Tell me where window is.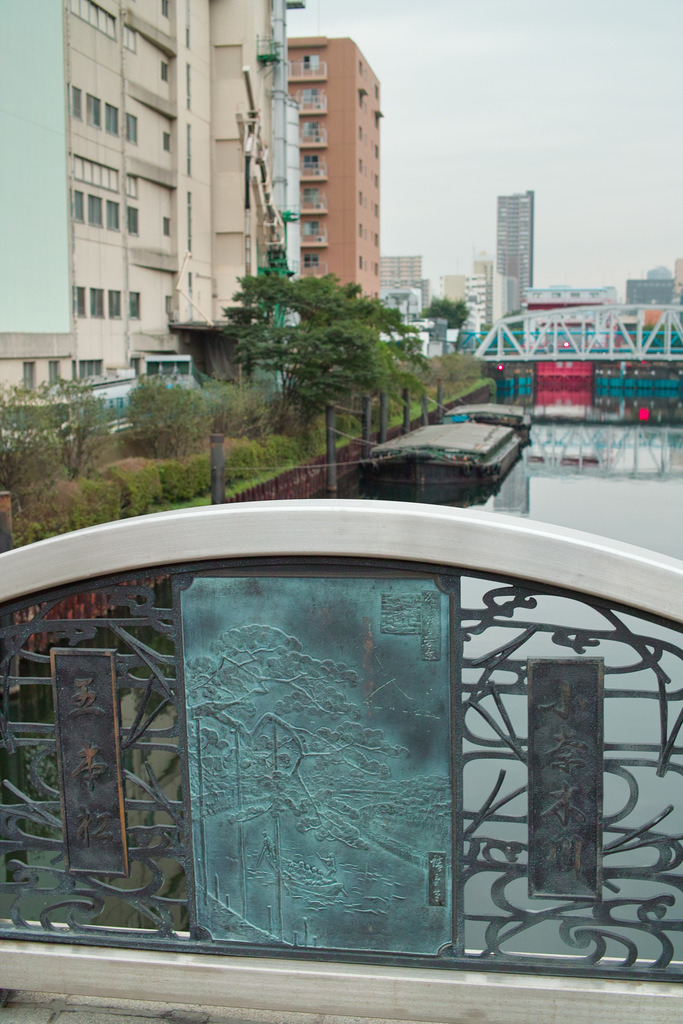
window is at l=162, t=63, r=169, b=81.
